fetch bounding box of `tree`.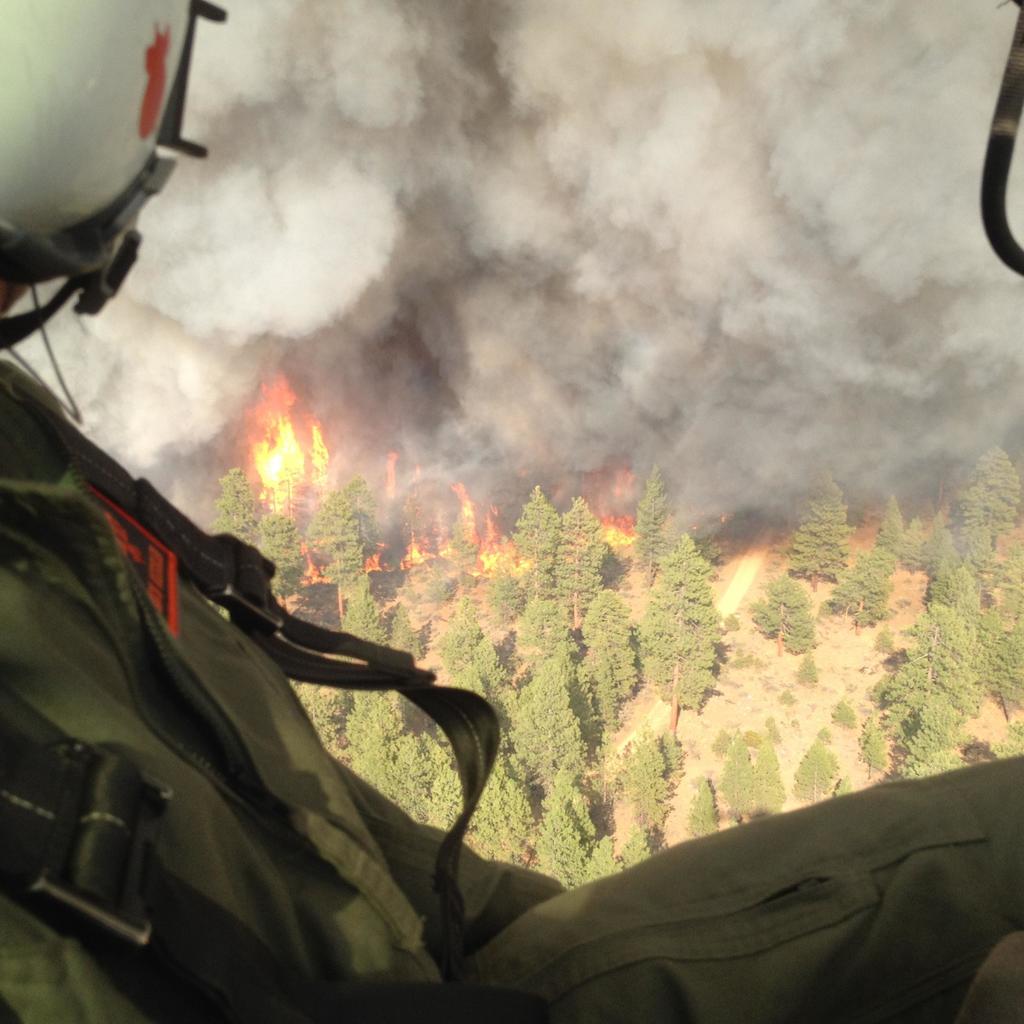
Bbox: bbox=[520, 767, 604, 879].
